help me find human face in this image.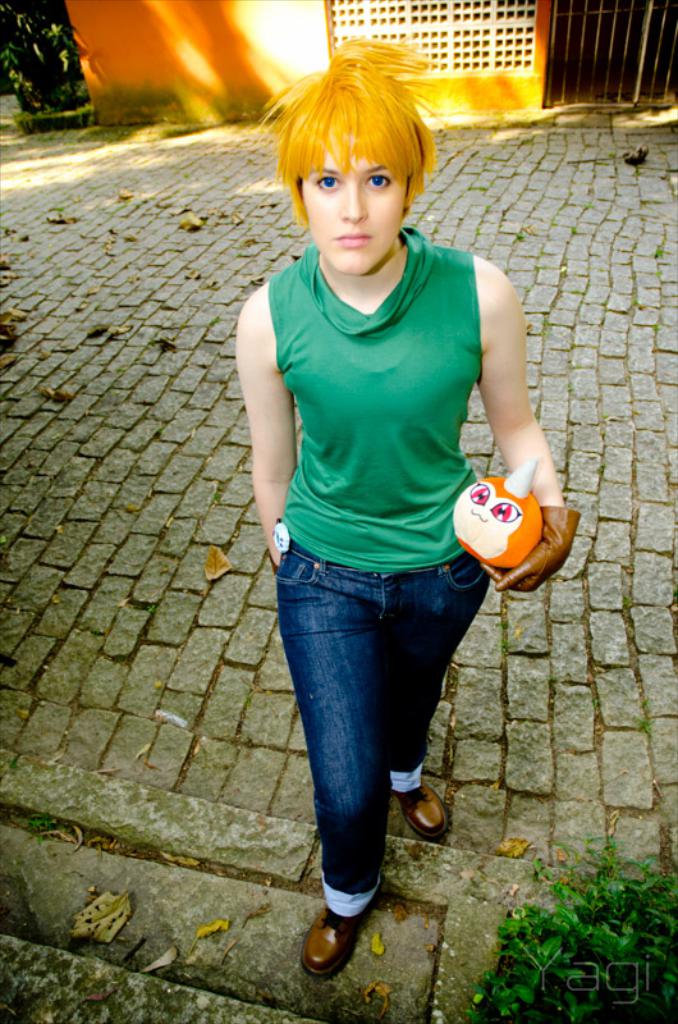
Found it: BBox(304, 143, 412, 269).
